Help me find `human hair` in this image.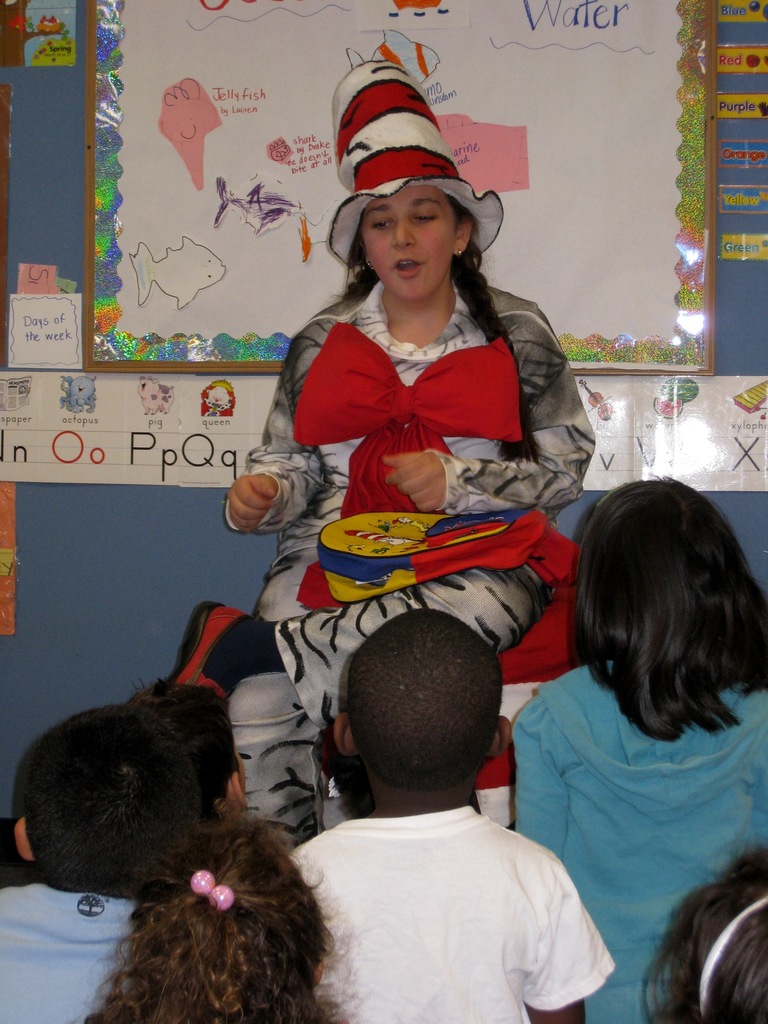
Found it: Rect(22, 699, 195, 886).
